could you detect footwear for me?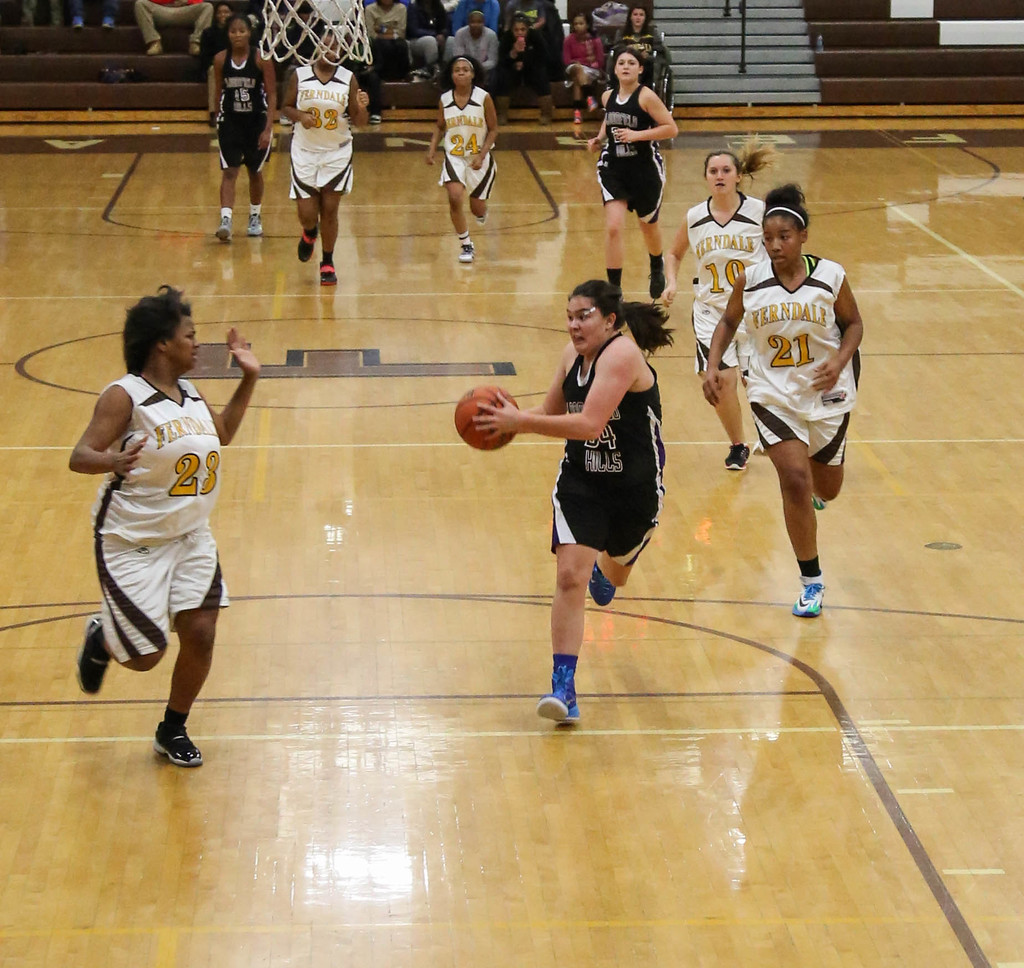
Detection result: (459, 238, 476, 261).
